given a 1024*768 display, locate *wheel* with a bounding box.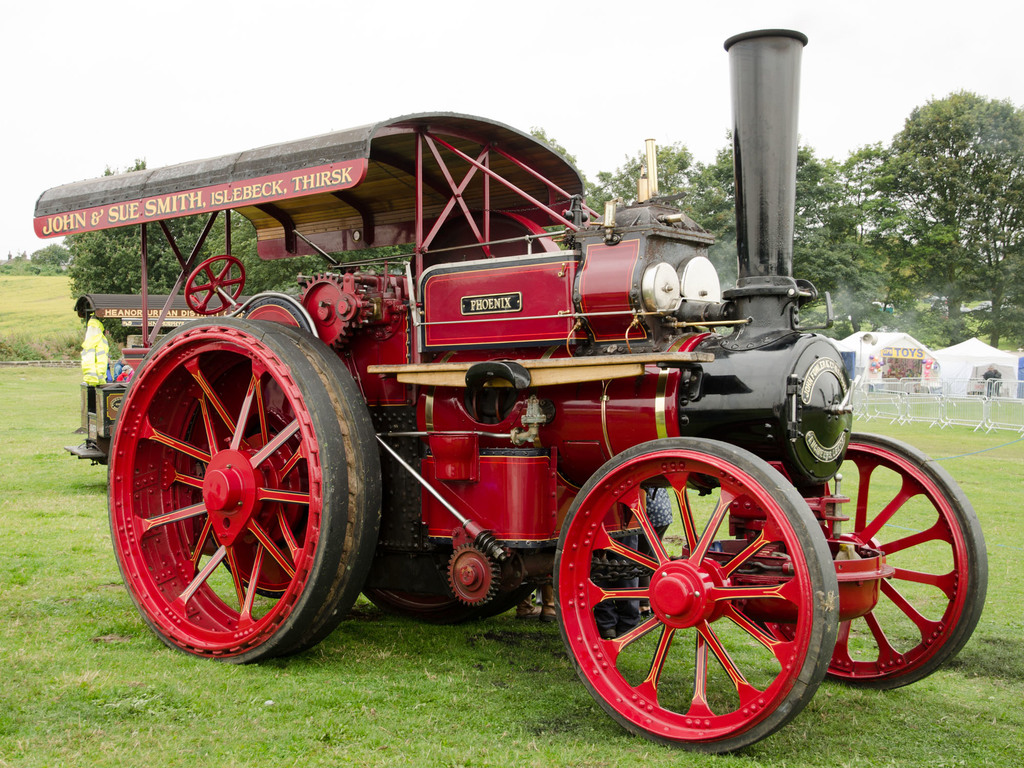
Located: l=758, t=424, r=991, b=705.
